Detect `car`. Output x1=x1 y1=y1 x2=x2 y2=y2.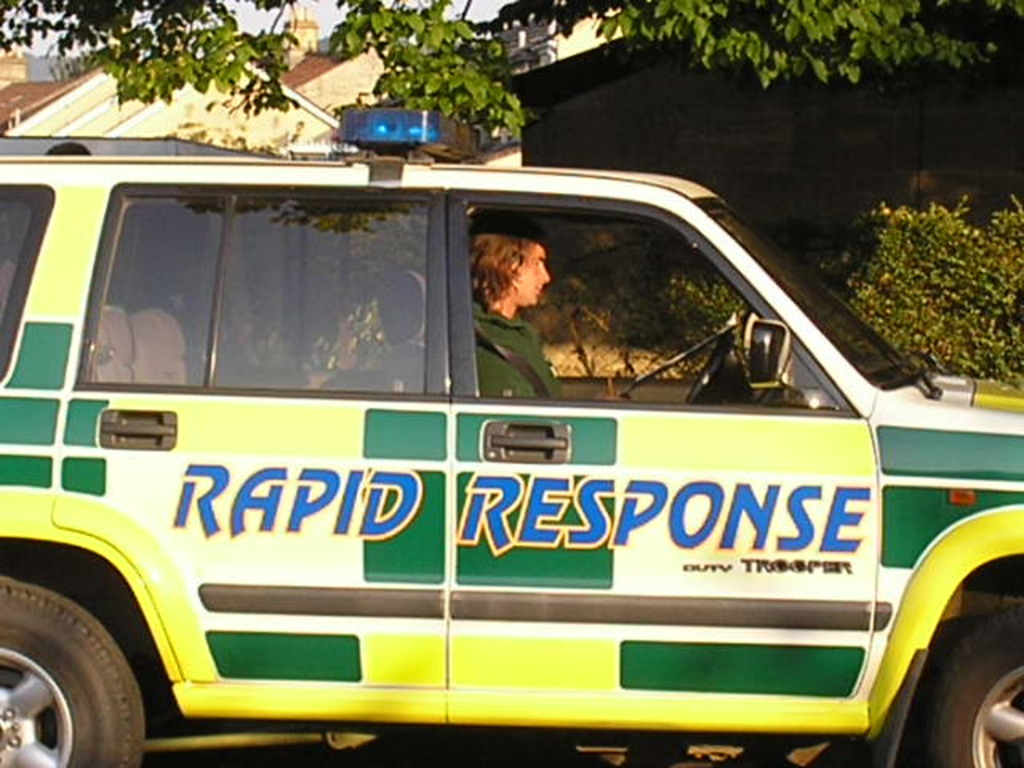
x1=0 y1=104 x2=1014 y2=765.
